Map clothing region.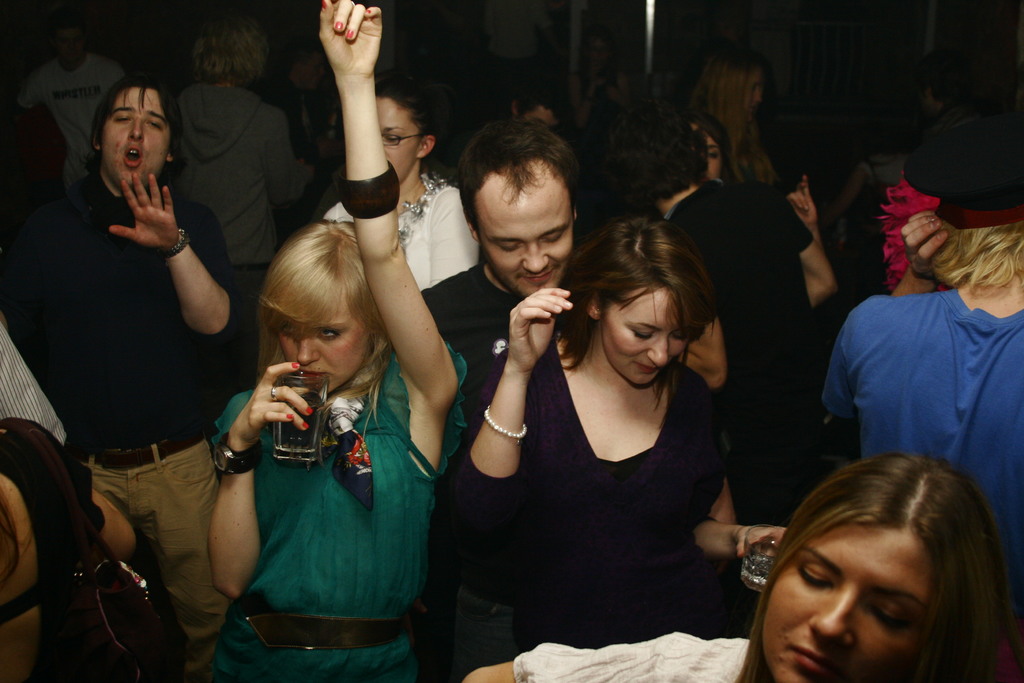
Mapped to BBox(22, 53, 122, 188).
